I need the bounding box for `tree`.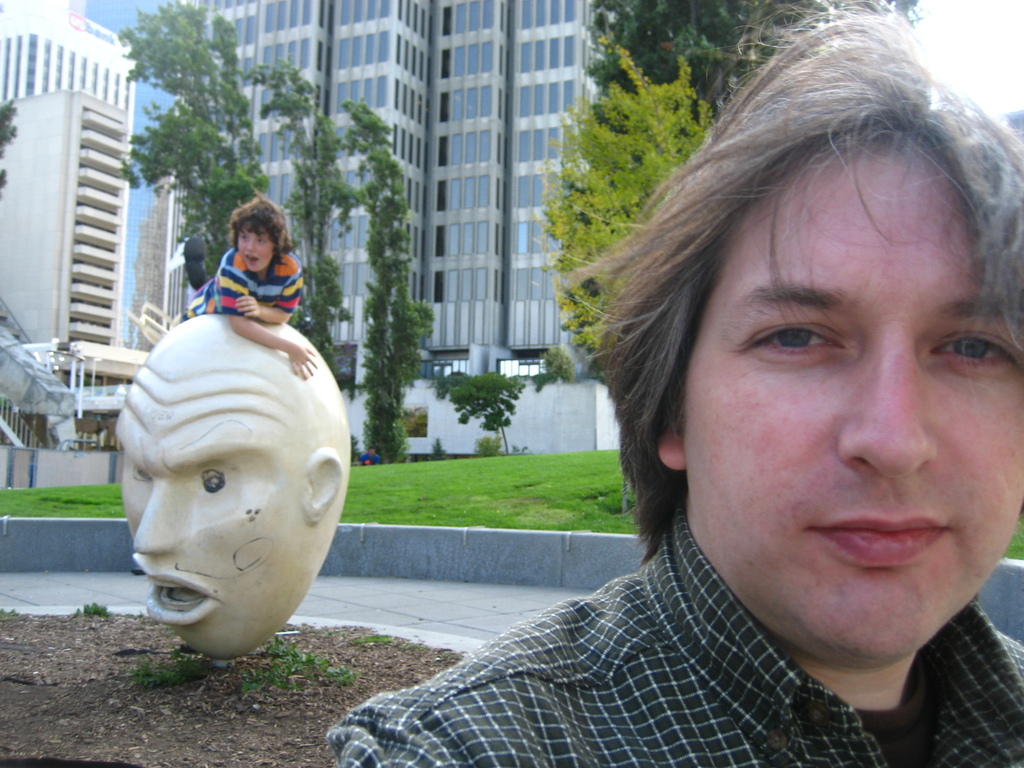
Here it is: rect(539, 33, 717, 349).
